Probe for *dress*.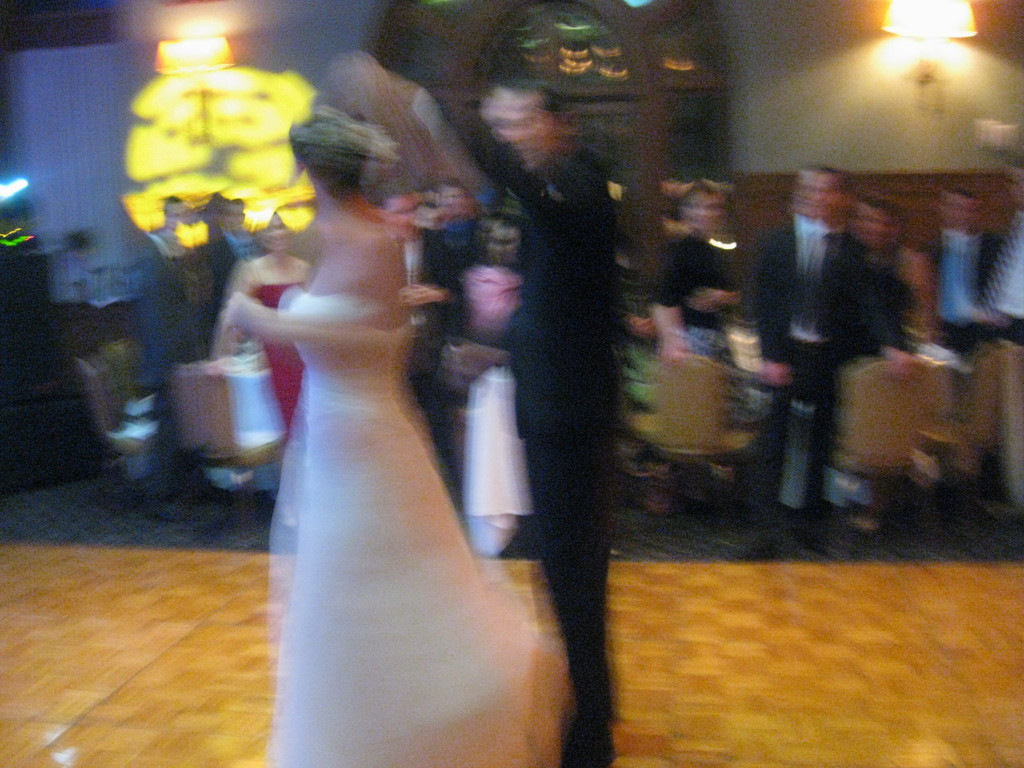
Probe result: pyautogui.locateOnScreen(221, 290, 536, 767).
